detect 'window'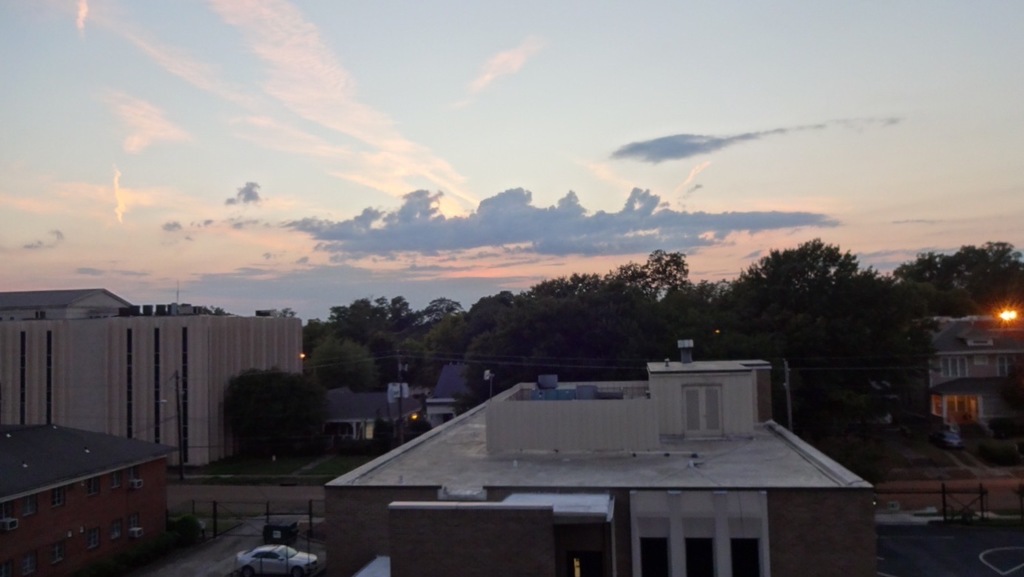
l=87, t=478, r=101, b=495
